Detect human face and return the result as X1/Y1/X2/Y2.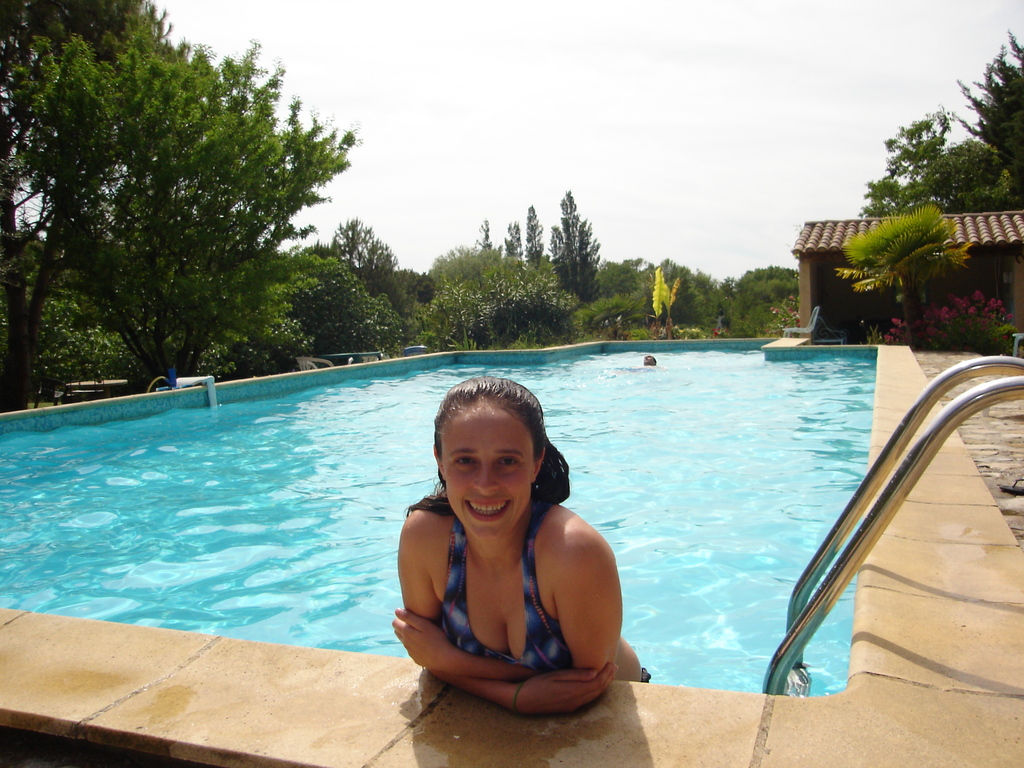
444/403/535/543.
